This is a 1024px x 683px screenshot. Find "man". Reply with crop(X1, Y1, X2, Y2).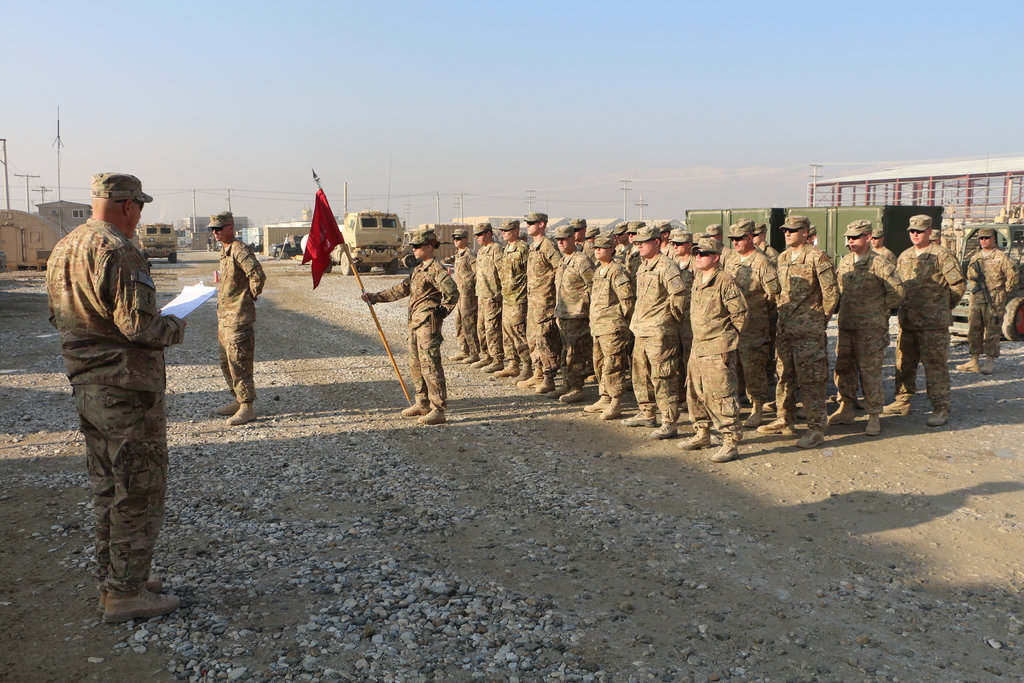
crop(957, 229, 1013, 372).
